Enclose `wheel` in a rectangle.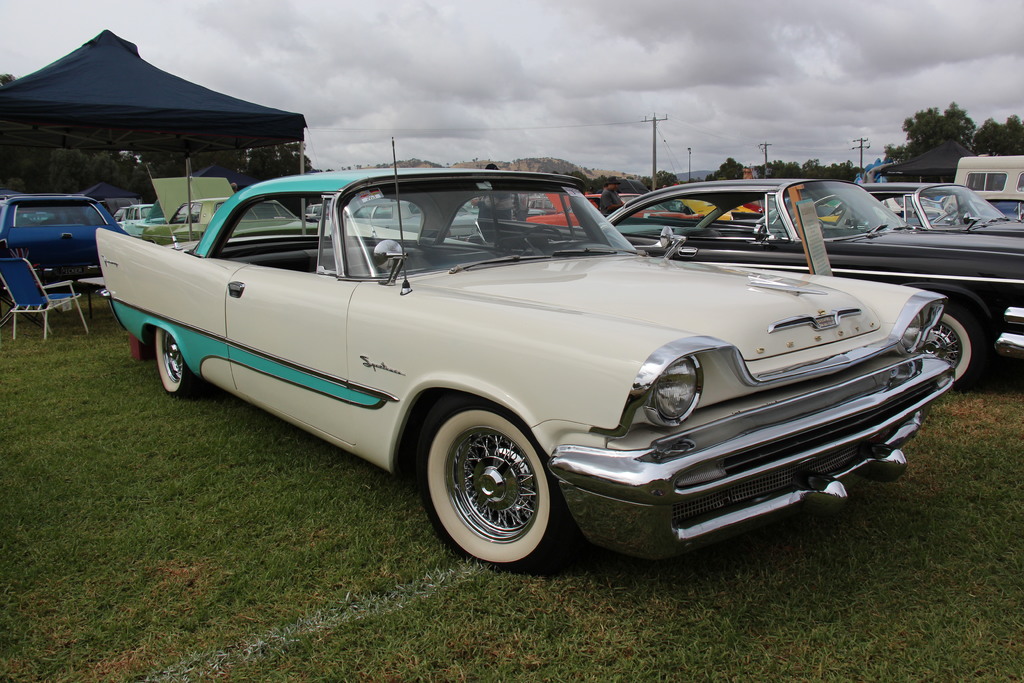
[left=950, top=210, right=970, bottom=225].
